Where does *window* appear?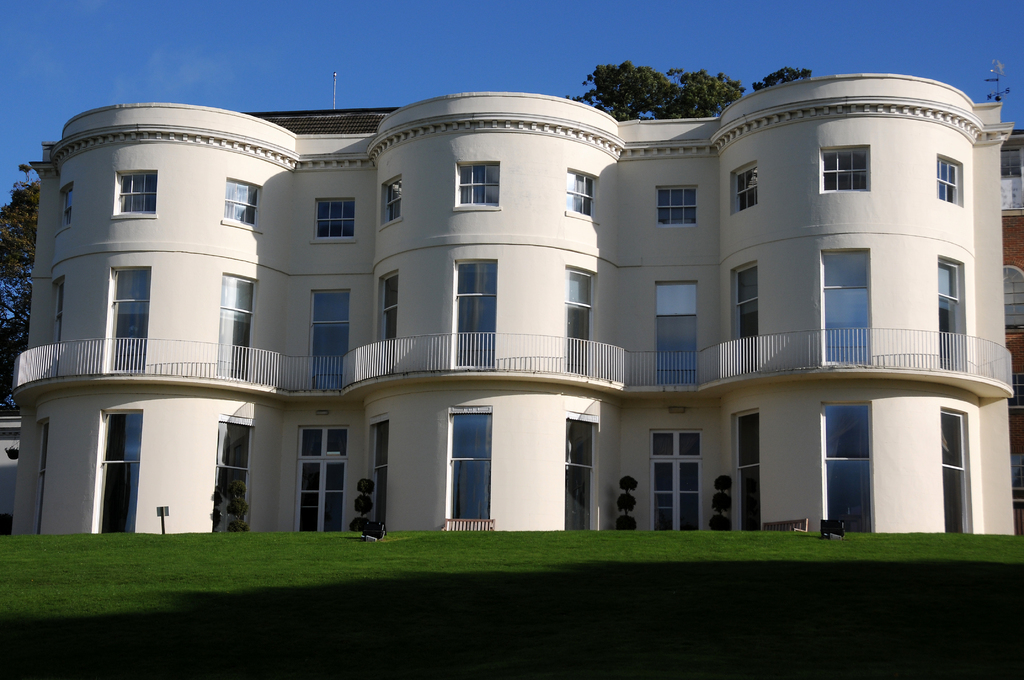
Appears at 449, 406, 493, 528.
